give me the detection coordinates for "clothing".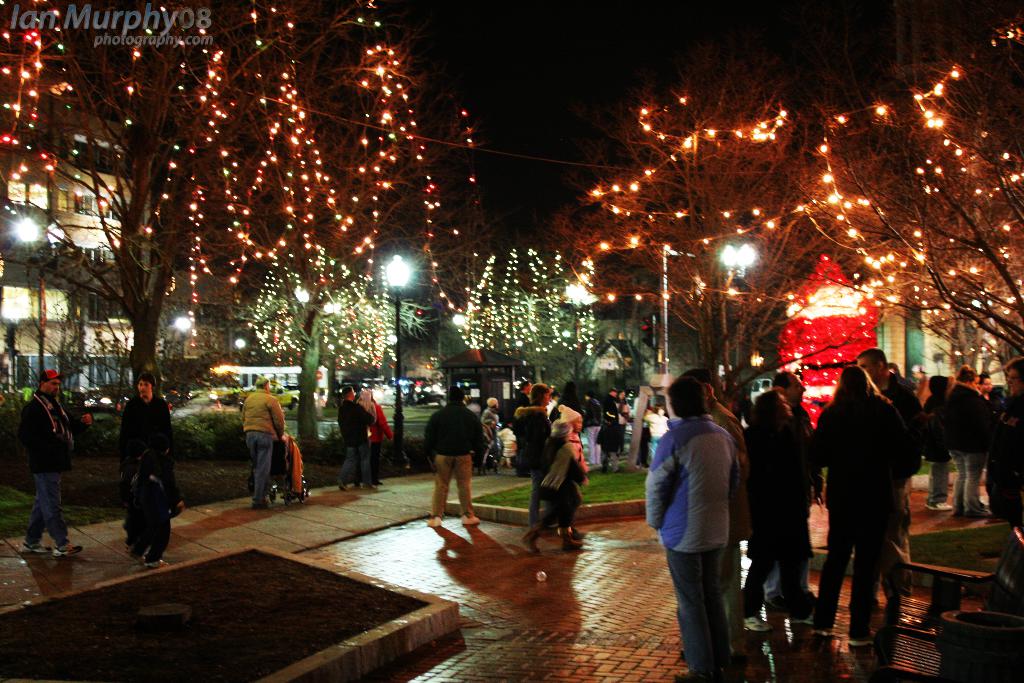
(left=993, top=381, right=1023, bottom=522).
